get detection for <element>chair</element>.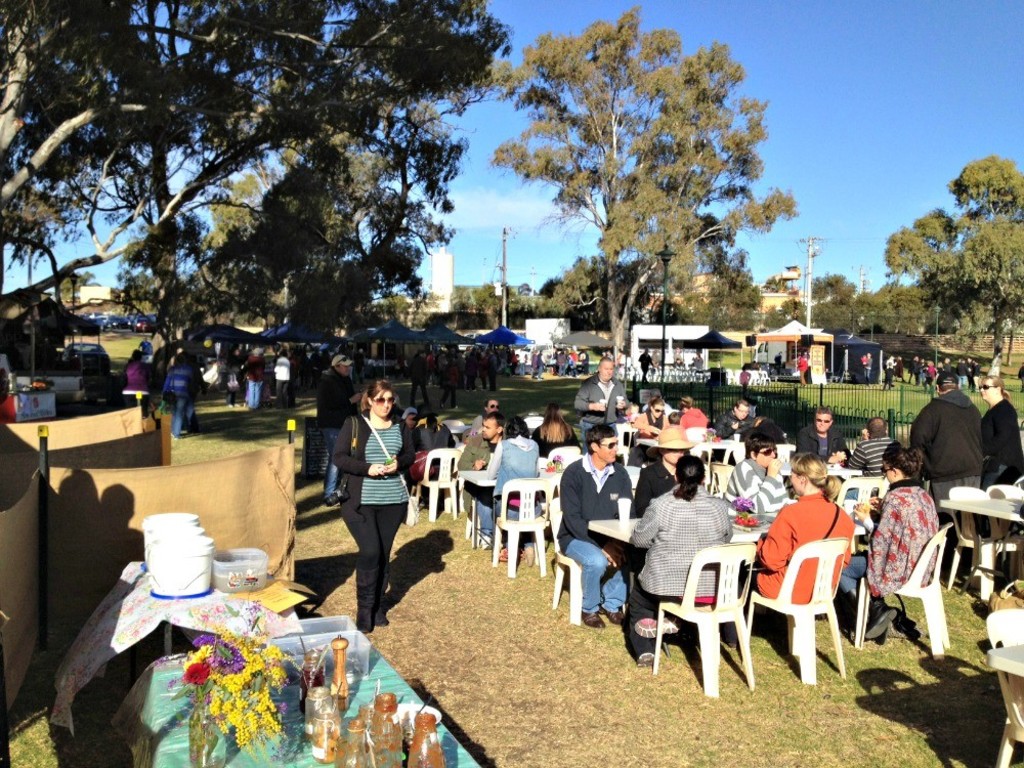
Detection: locate(611, 423, 633, 463).
